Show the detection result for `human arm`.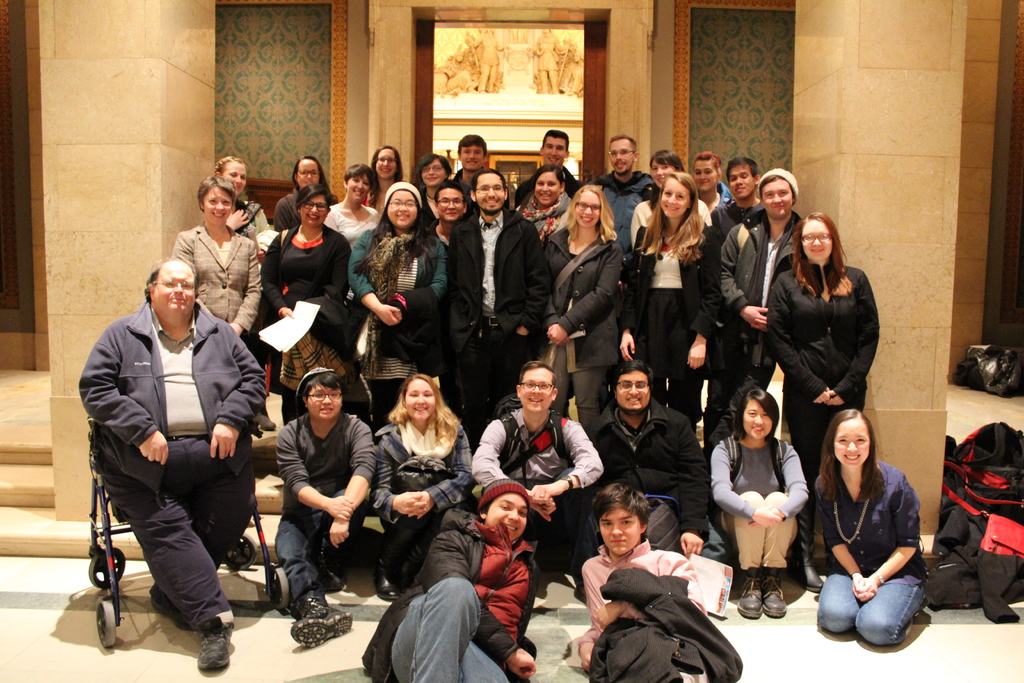
region(278, 432, 353, 519).
